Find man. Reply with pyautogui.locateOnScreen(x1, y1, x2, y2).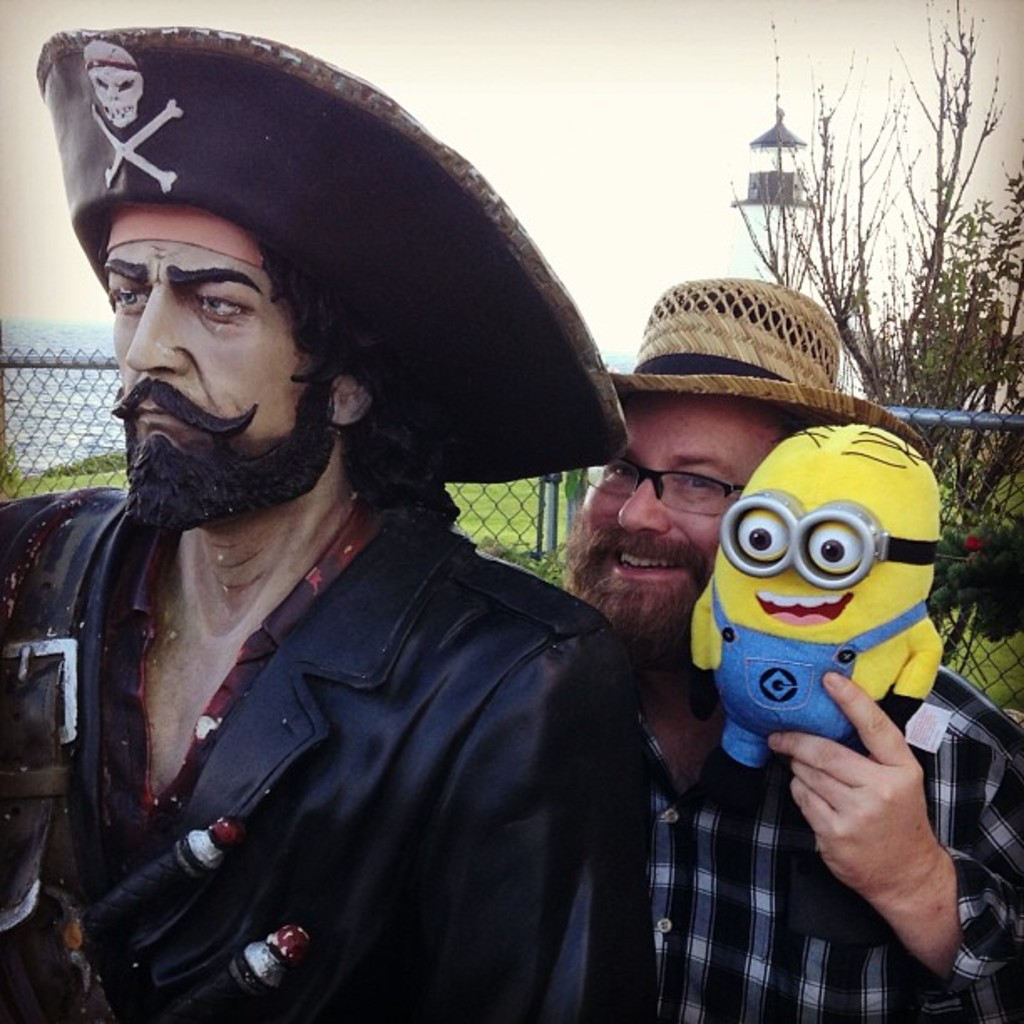
pyautogui.locateOnScreen(559, 278, 1022, 1022).
